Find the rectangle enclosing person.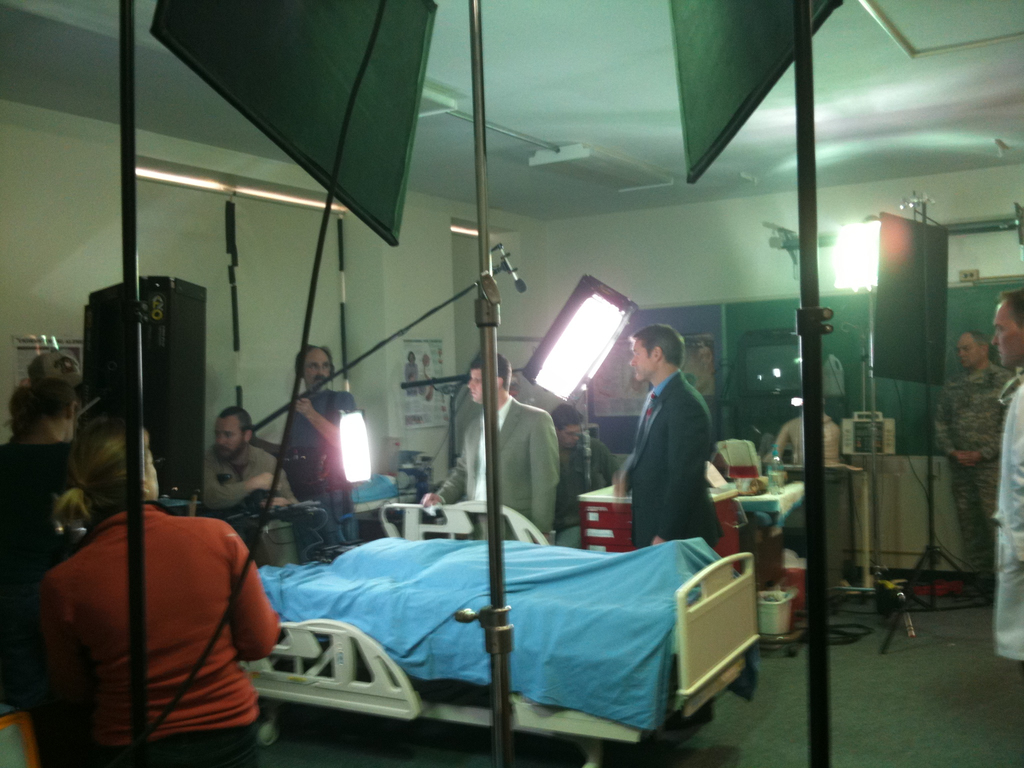
BBox(612, 326, 715, 549).
